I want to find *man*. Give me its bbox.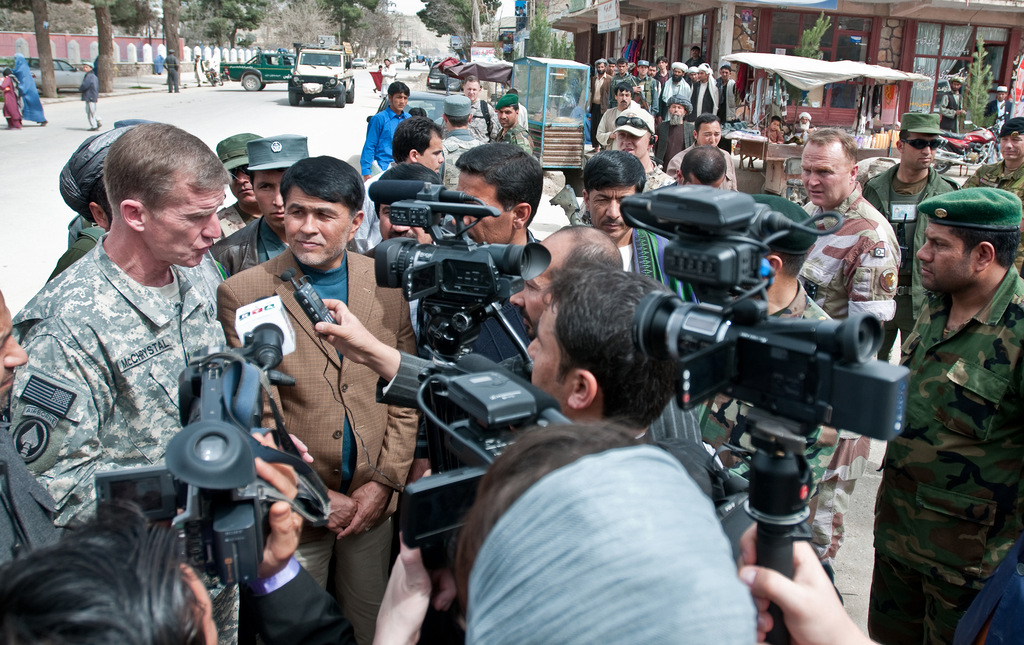
x1=76, y1=60, x2=99, y2=131.
